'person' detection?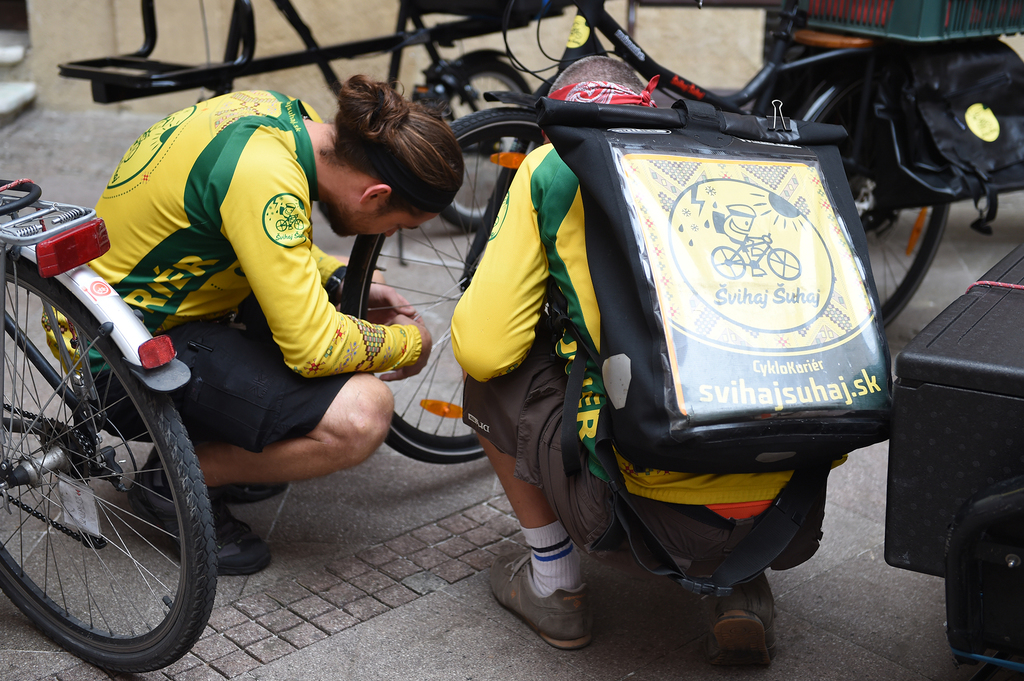
bbox=(446, 51, 850, 671)
